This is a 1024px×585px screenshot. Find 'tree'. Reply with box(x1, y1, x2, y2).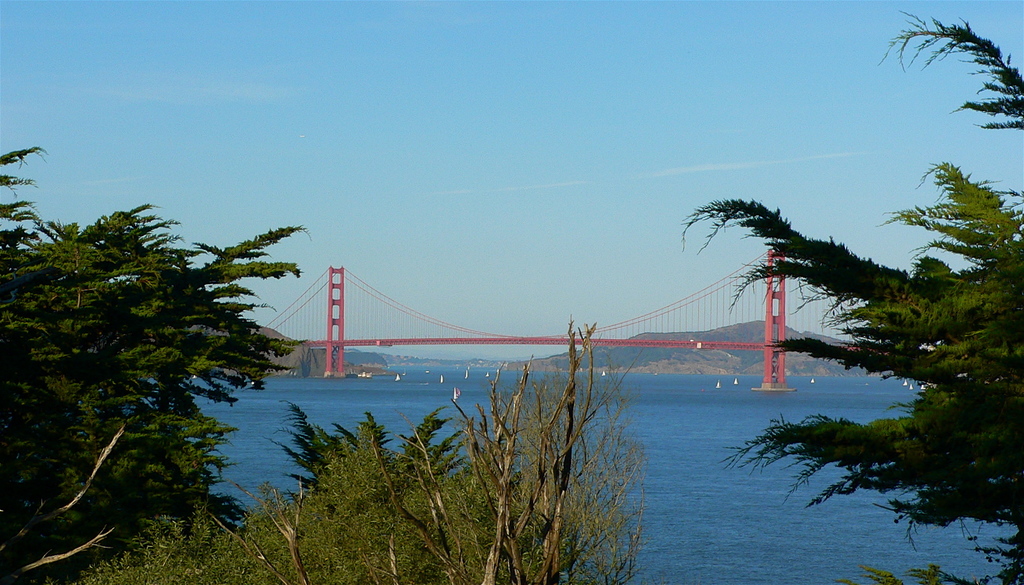
box(680, 9, 1023, 584).
